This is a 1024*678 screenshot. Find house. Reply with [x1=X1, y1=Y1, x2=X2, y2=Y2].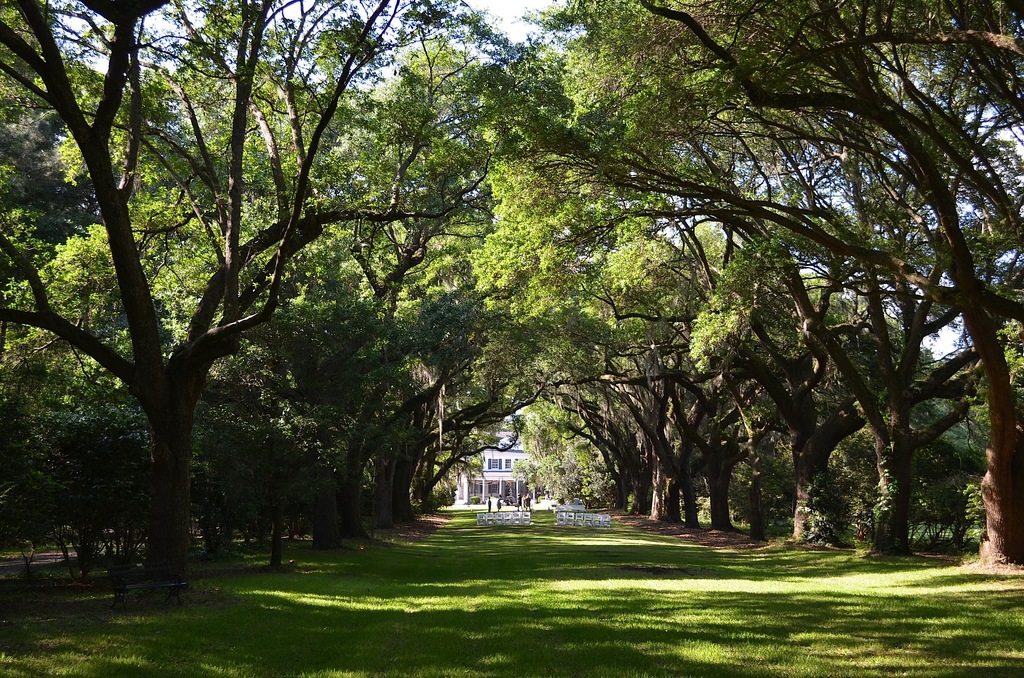
[x1=455, y1=425, x2=544, y2=517].
